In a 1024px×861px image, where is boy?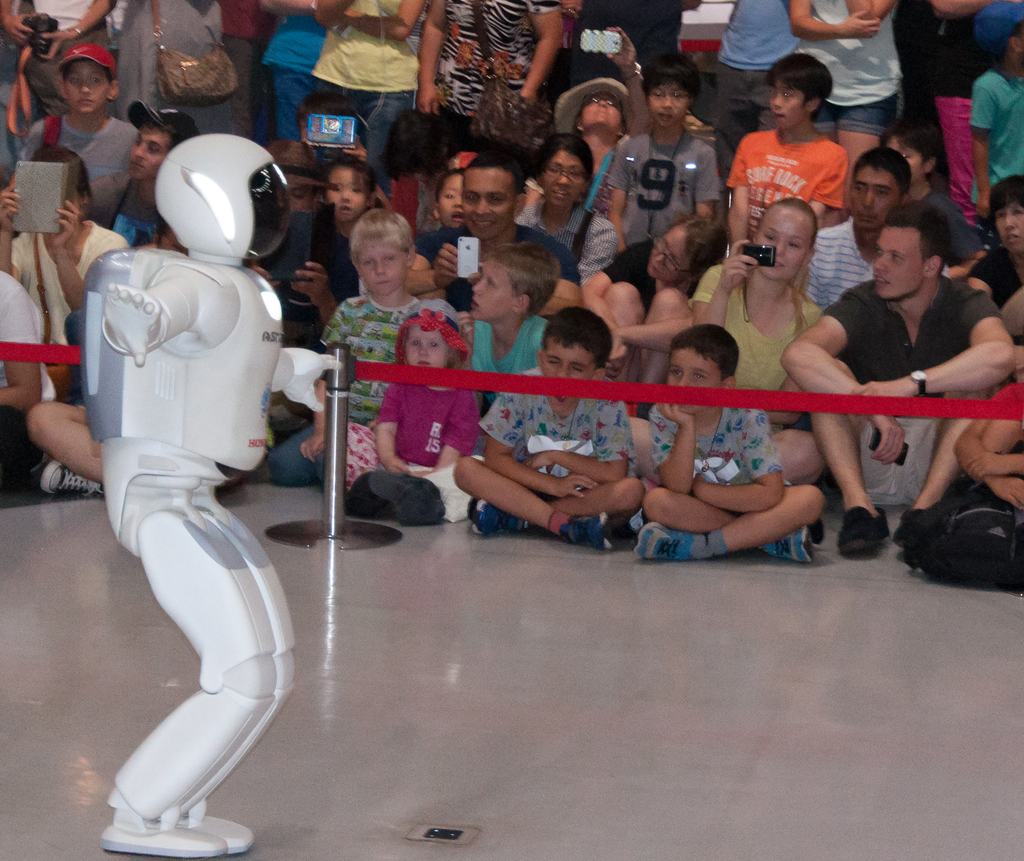
92 116 191 243.
